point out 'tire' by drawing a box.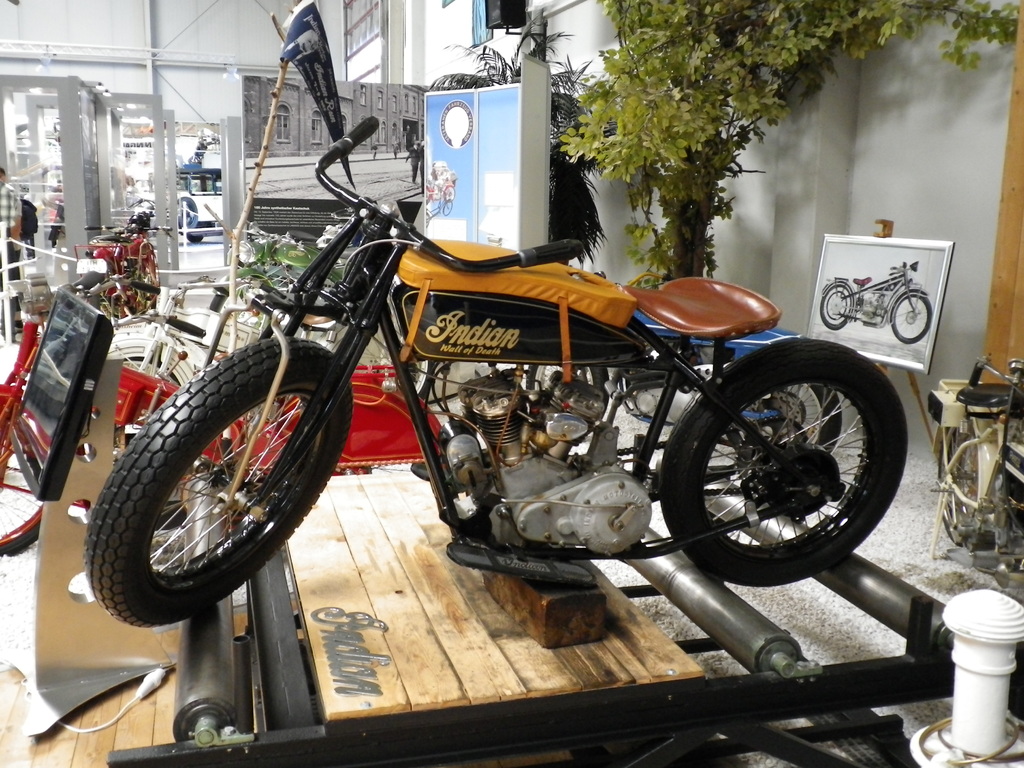
<box>186,234,204,244</box>.
